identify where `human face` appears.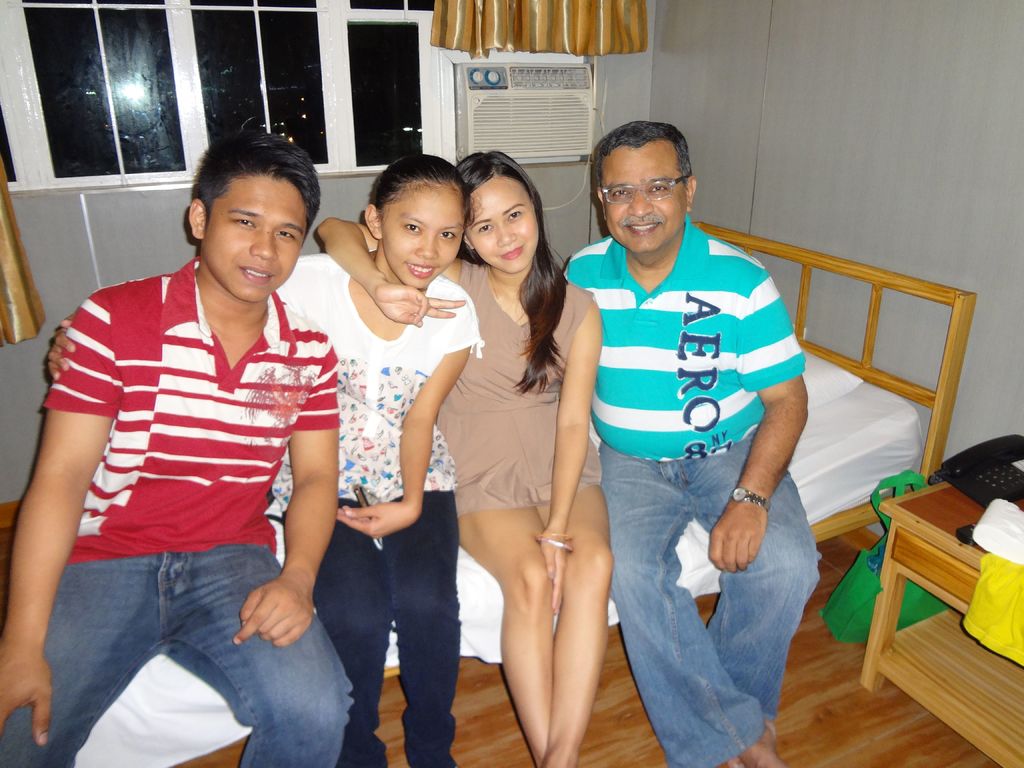
Appears at bbox=[381, 184, 469, 288].
